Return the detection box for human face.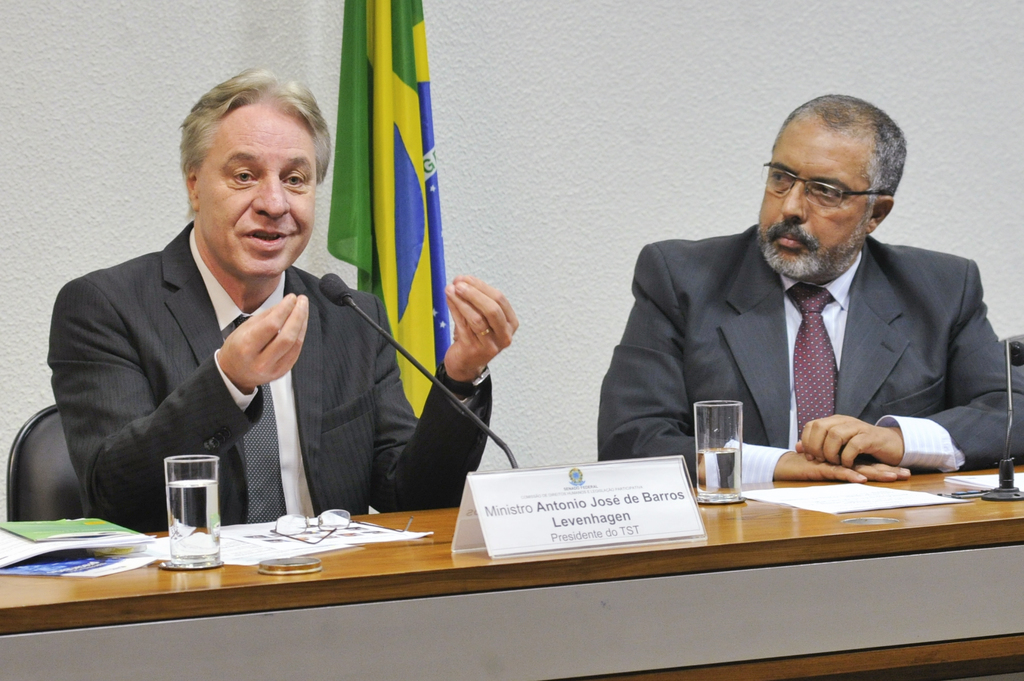
locate(195, 106, 319, 272).
